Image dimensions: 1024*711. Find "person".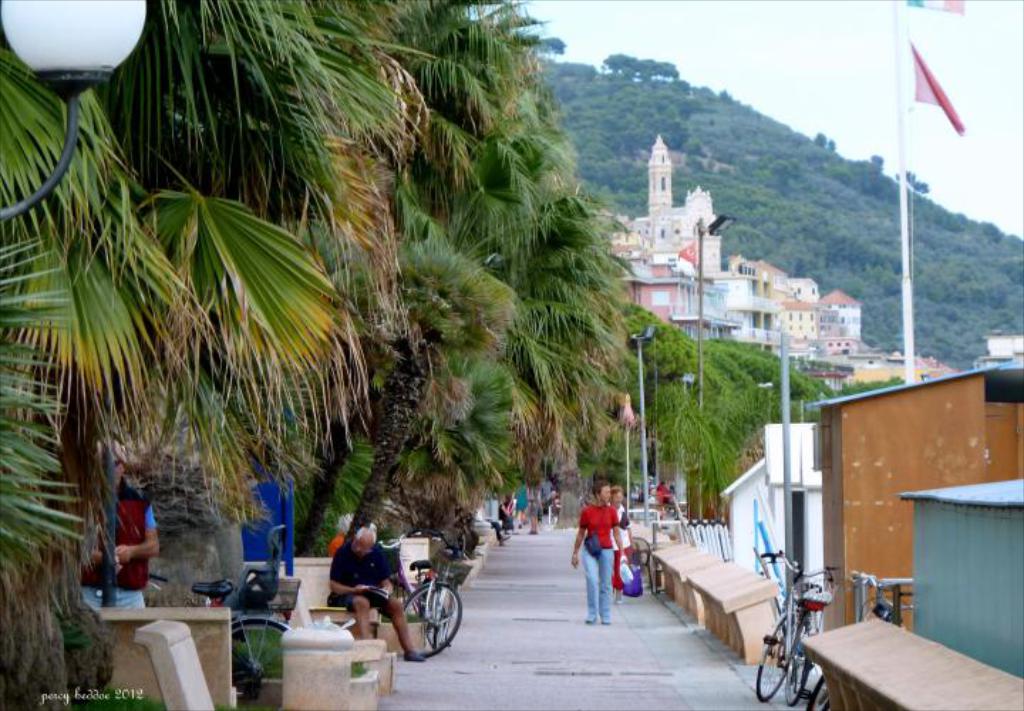
bbox(327, 523, 397, 646).
